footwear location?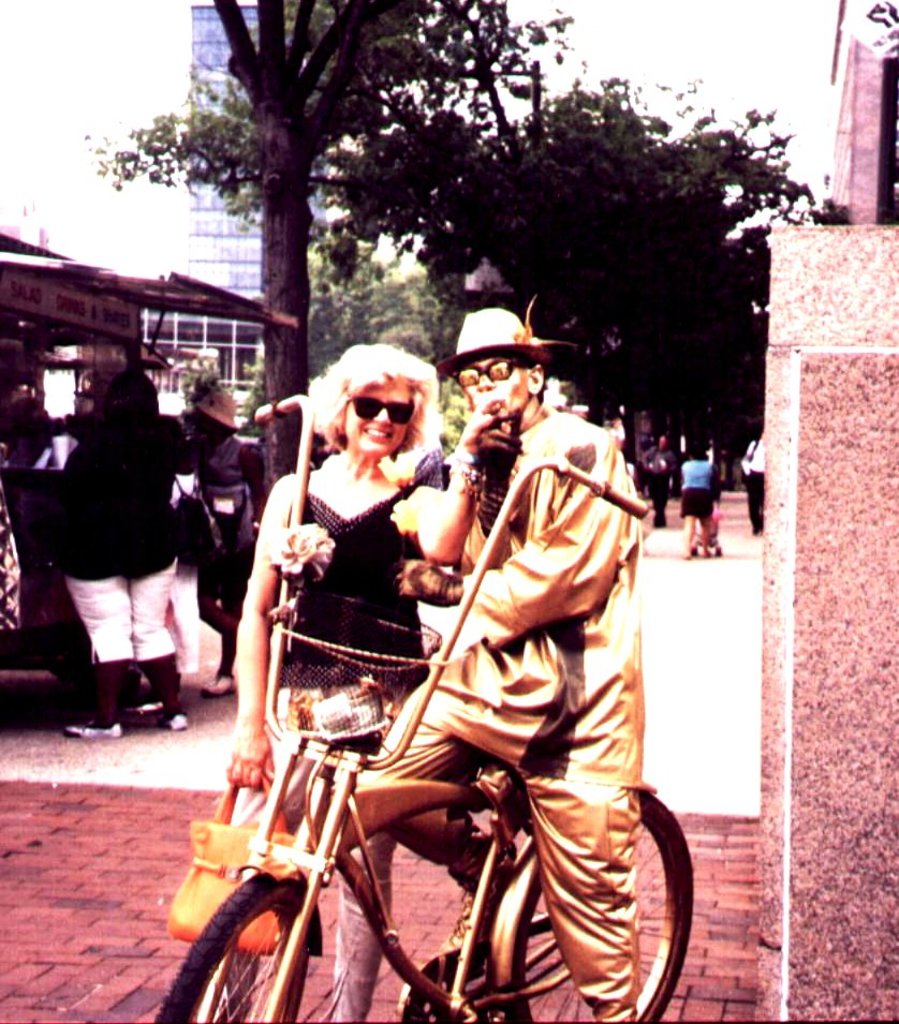
{"x1": 139, "y1": 649, "x2": 192, "y2": 734}
